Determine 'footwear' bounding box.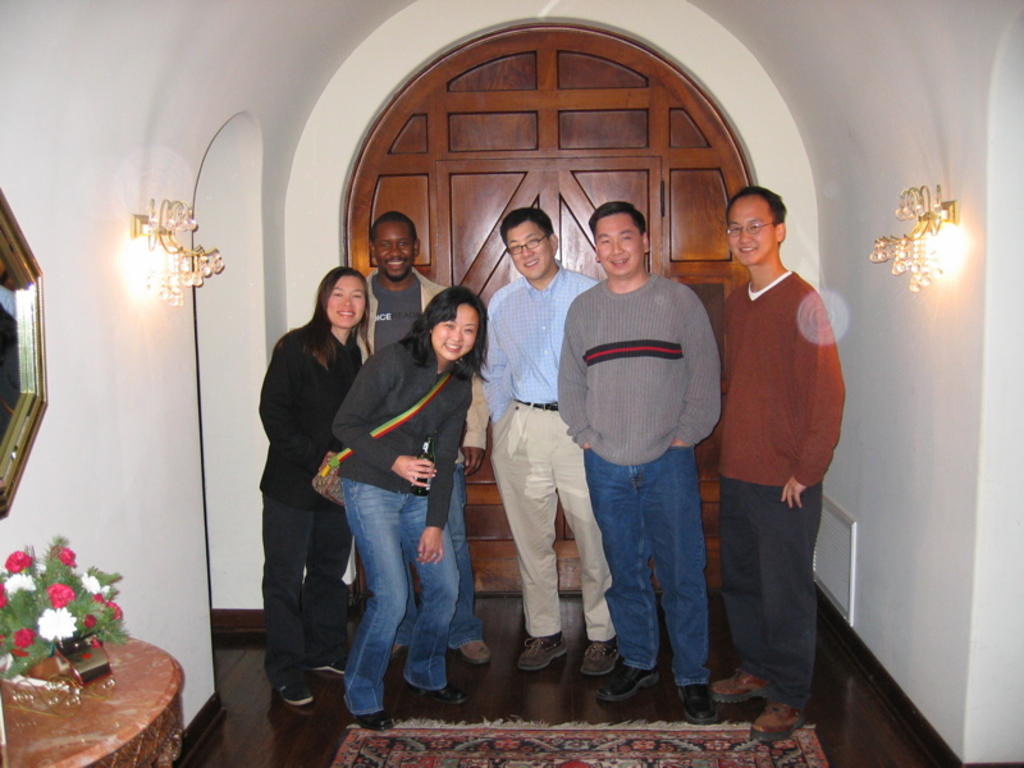
Determined: box(580, 641, 621, 677).
